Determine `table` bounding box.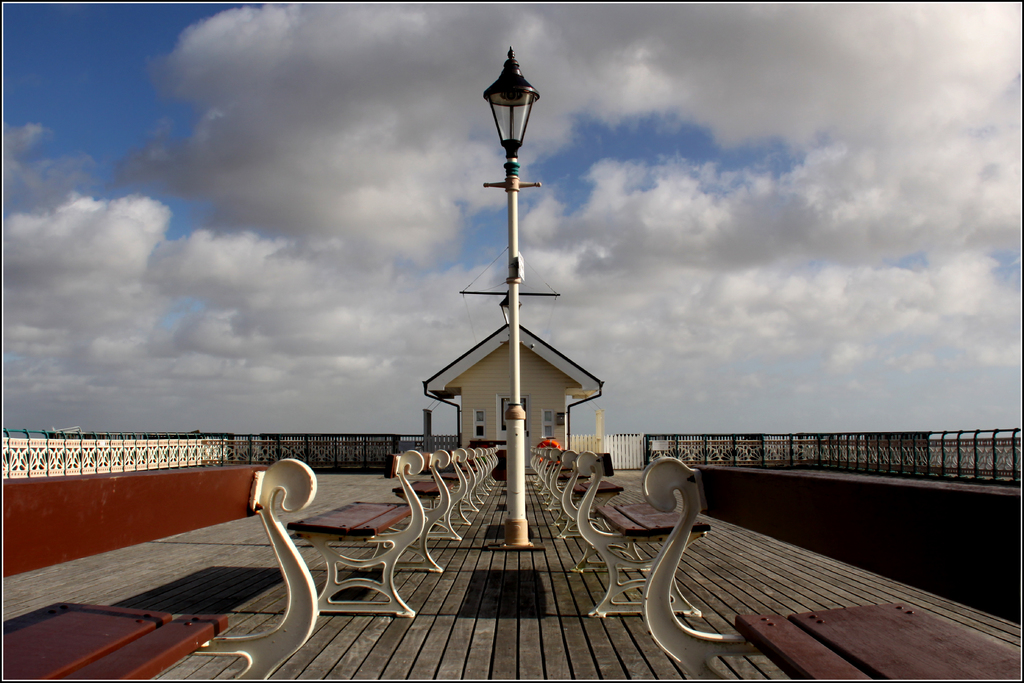
Determined: 0,454,316,682.
